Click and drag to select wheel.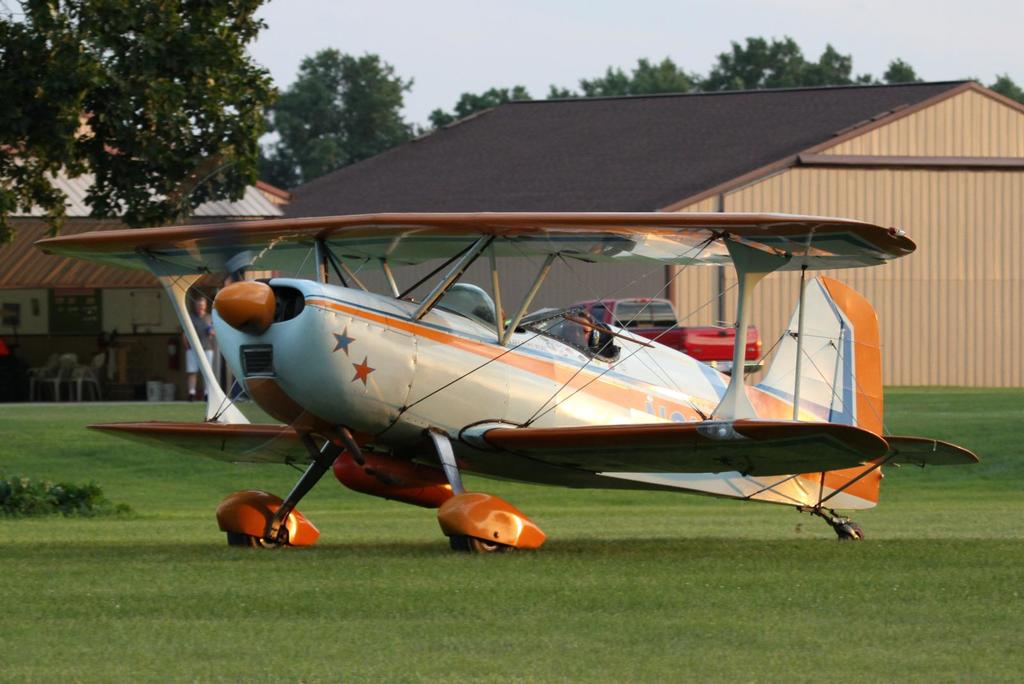
Selection: [x1=840, y1=524, x2=867, y2=541].
